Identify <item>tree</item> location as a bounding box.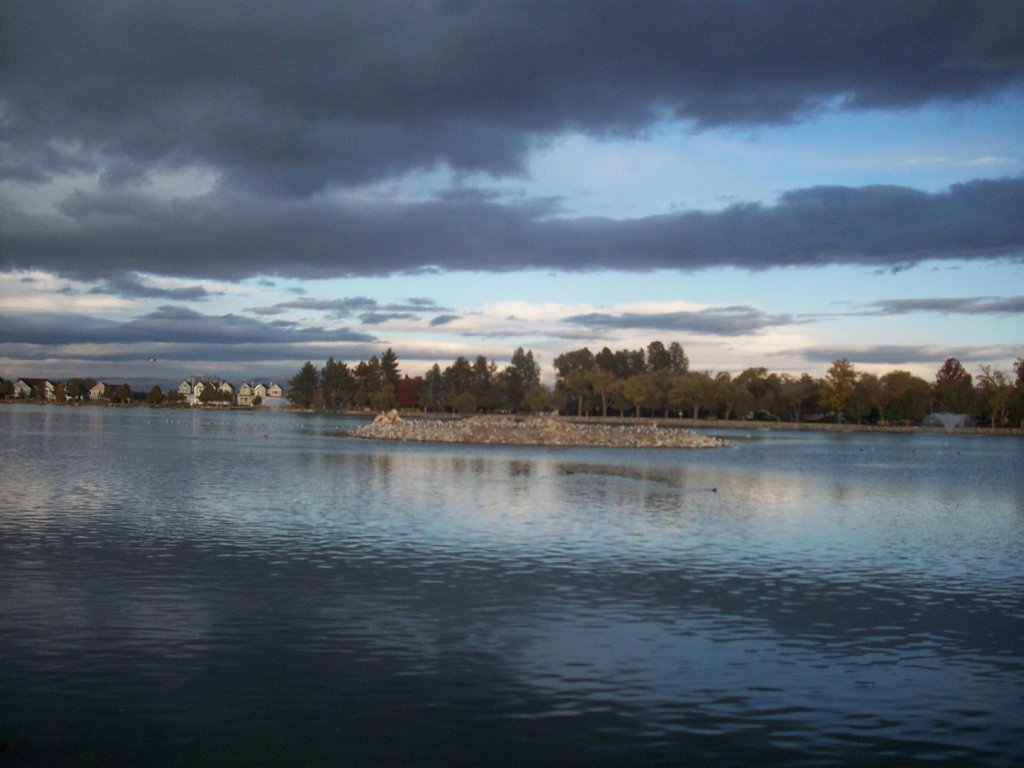
box=[962, 351, 1023, 419].
